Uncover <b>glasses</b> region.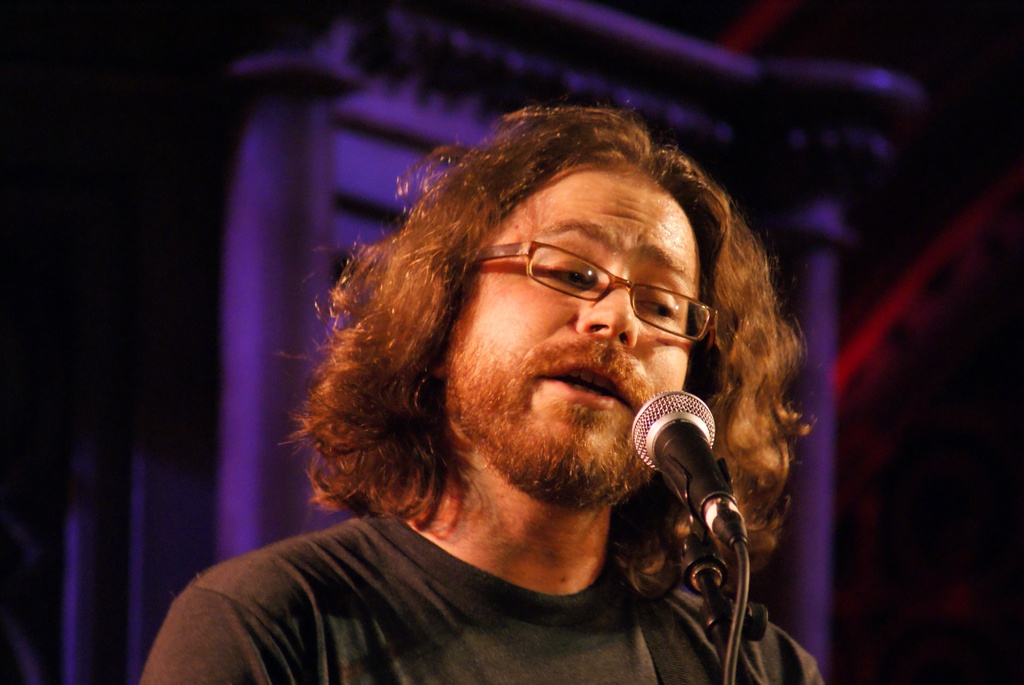
Uncovered: Rect(472, 235, 726, 349).
